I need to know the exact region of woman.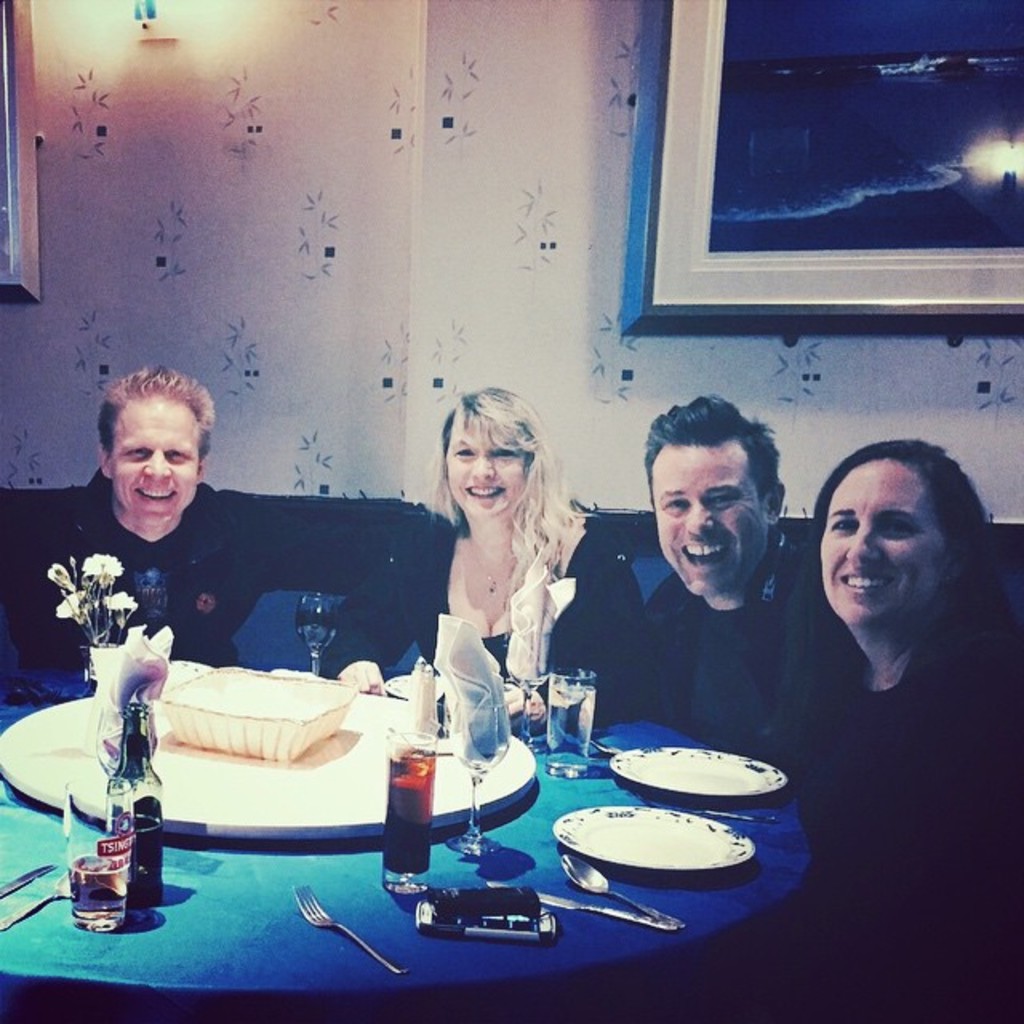
Region: <box>768,443,1022,1022</box>.
